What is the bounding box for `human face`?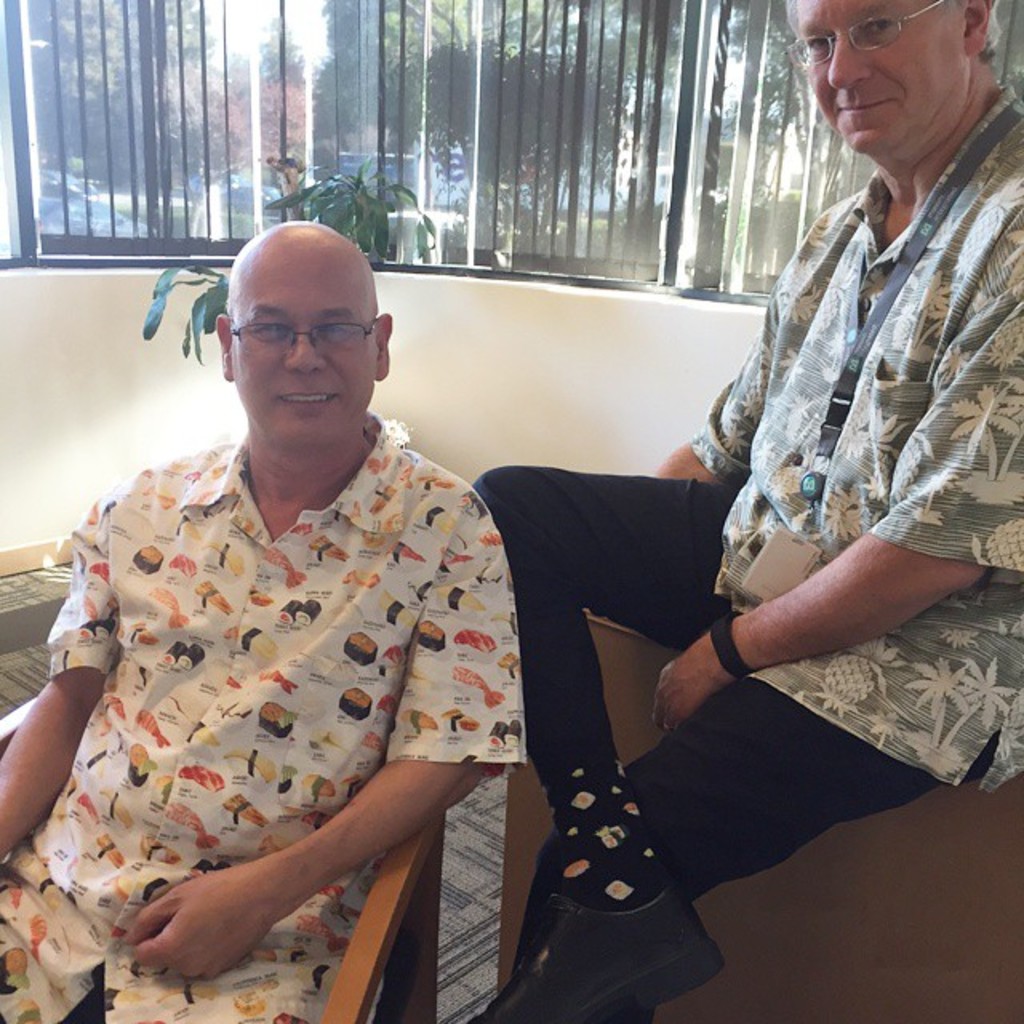
bbox=(230, 256, 379, 440).
